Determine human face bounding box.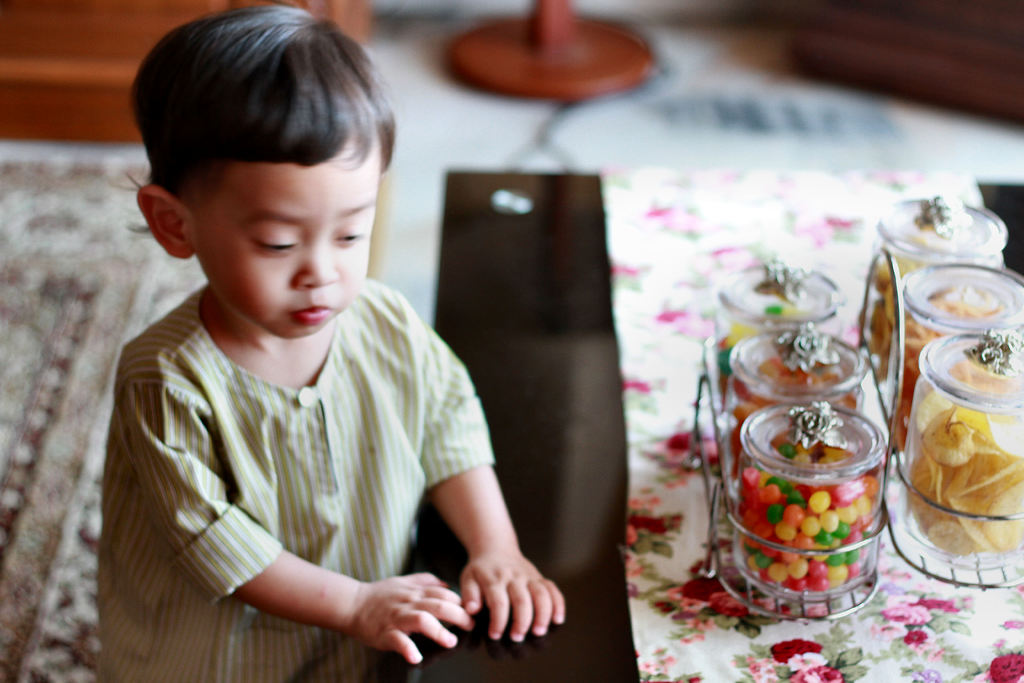
Determined: <box>198,140,374,335</box>.
